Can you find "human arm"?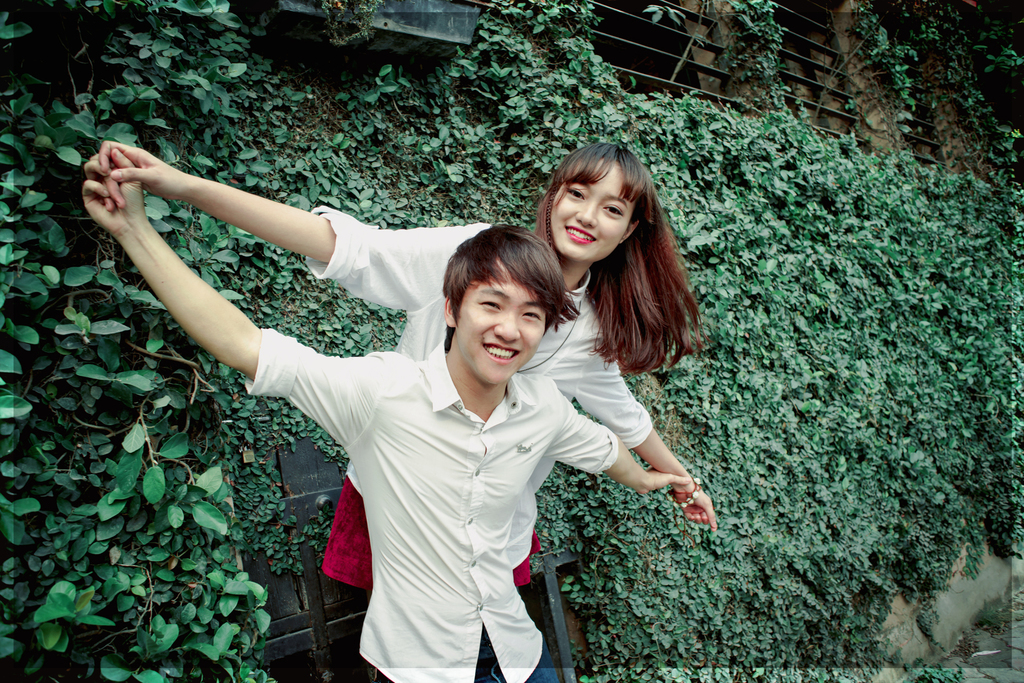
Yes, bounding box: [x1=94, y1=138, x2=421, y2=312].
